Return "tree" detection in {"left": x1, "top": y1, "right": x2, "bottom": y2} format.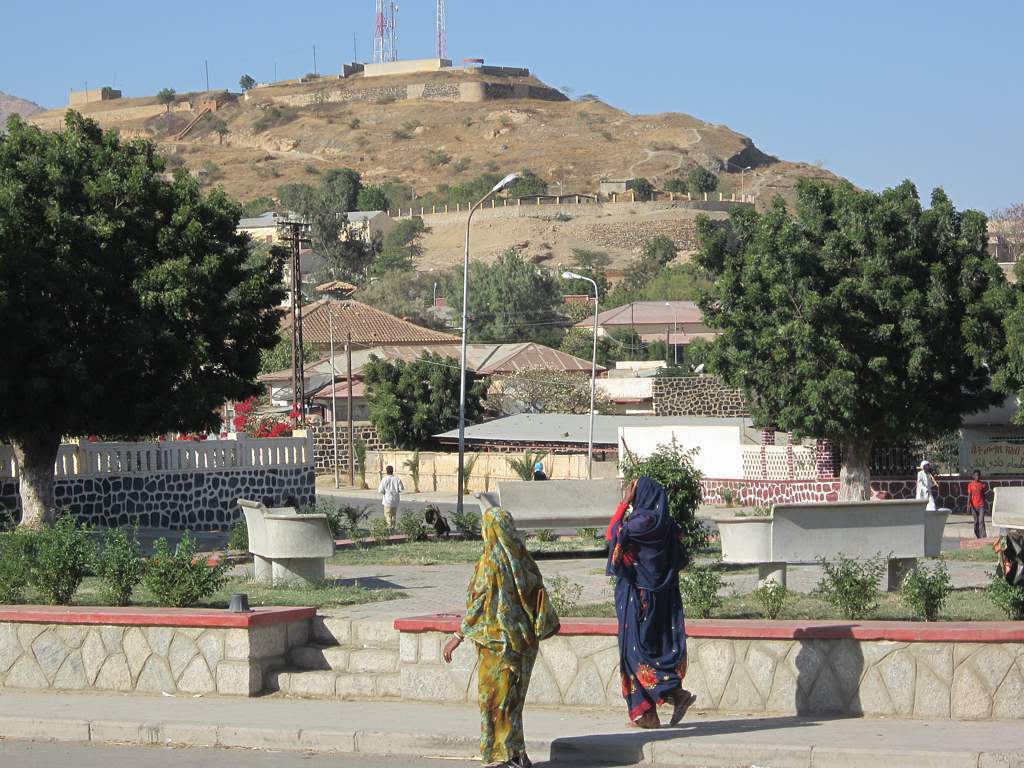
{"left": 318, "top": 163, "right": 358, "bottom": 213}.
